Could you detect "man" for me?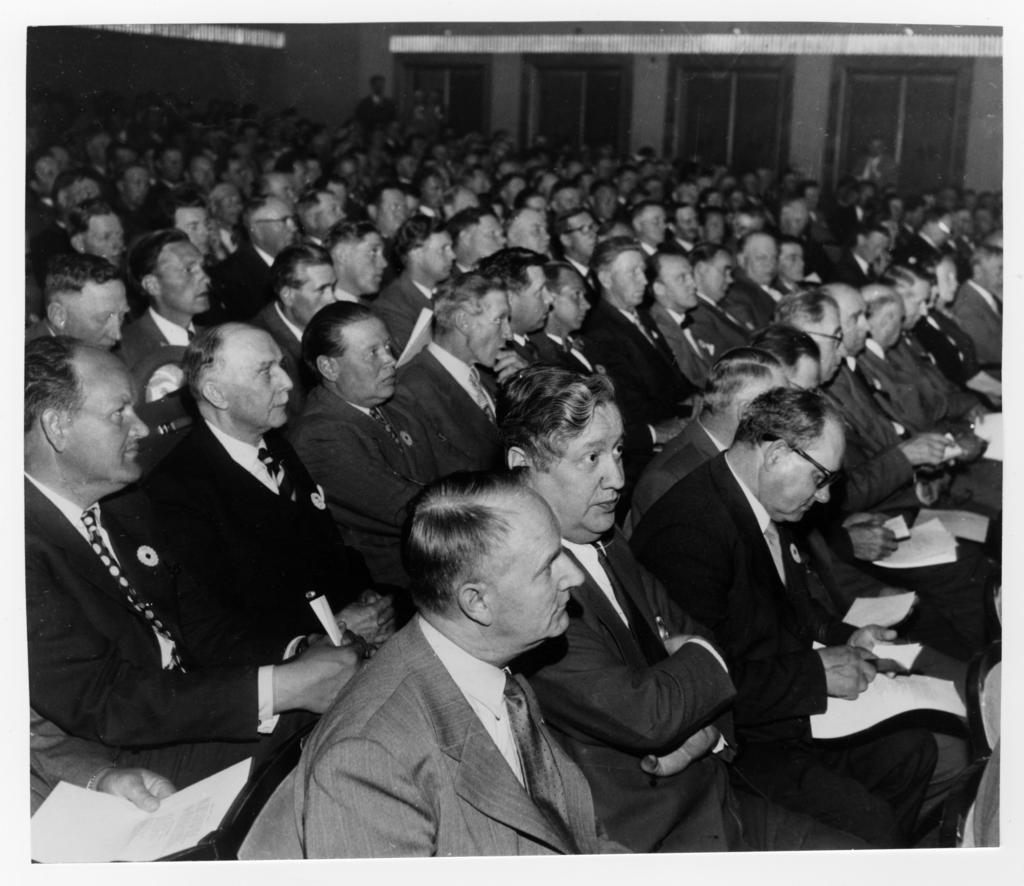
Detection result: (x1=448, y1=206, x2=504, y2=273).
